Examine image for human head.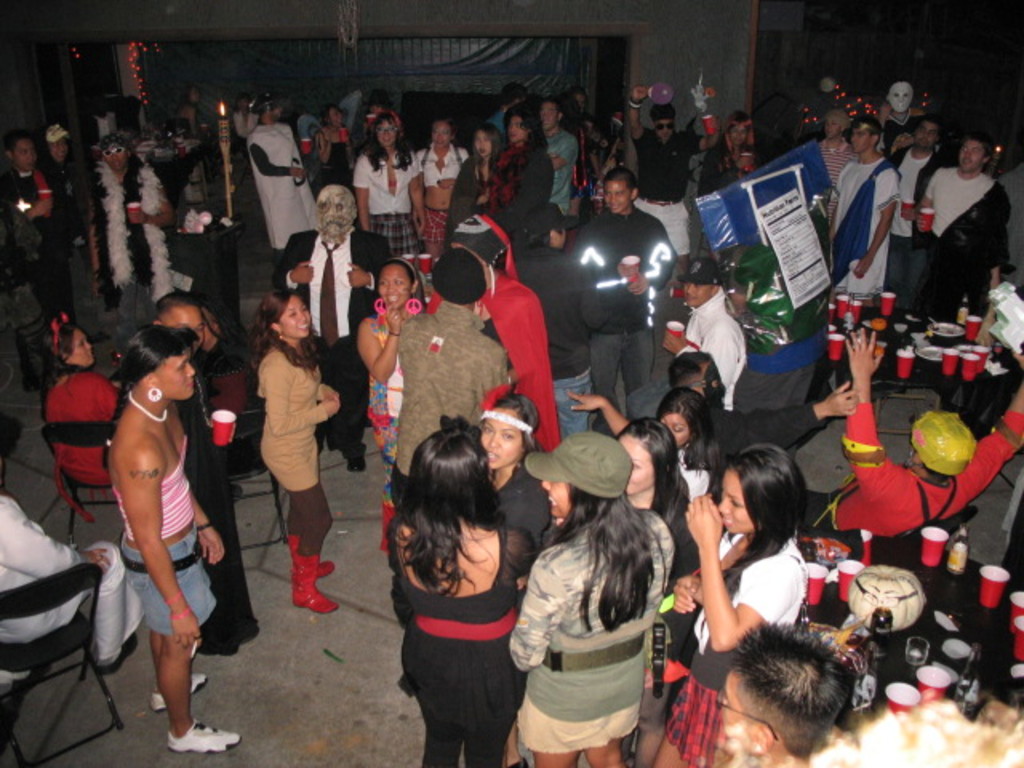
Examination result: [507, 104, 547, 147].
